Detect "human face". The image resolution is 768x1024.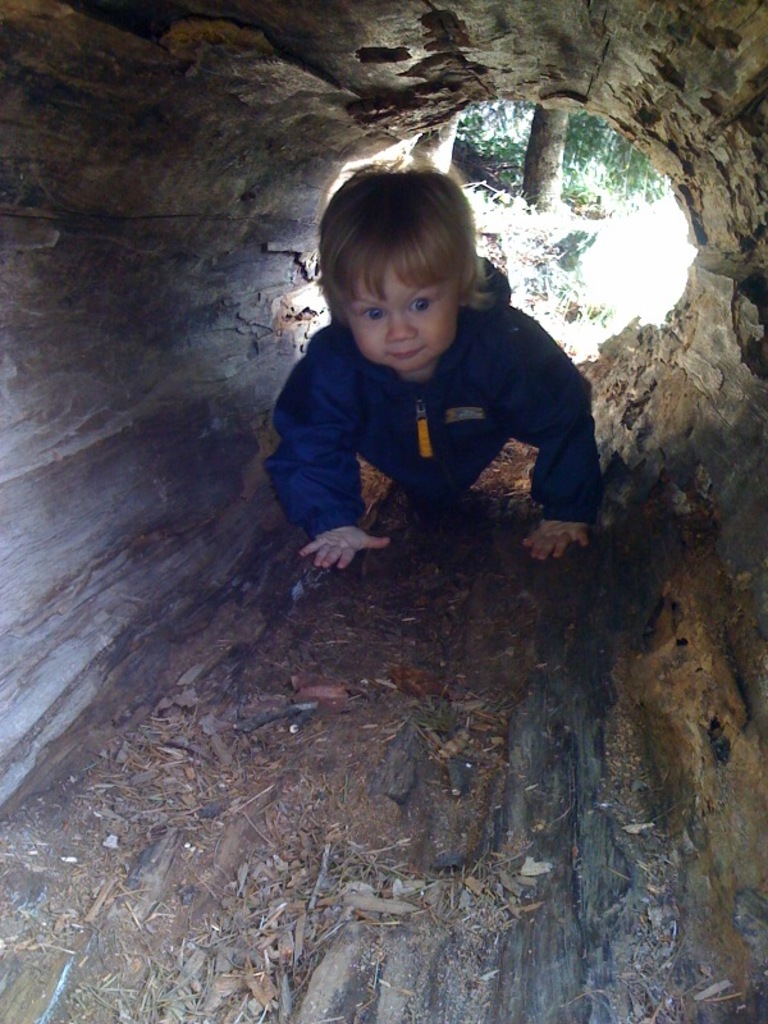
detection(338, 259, 458, 375).
